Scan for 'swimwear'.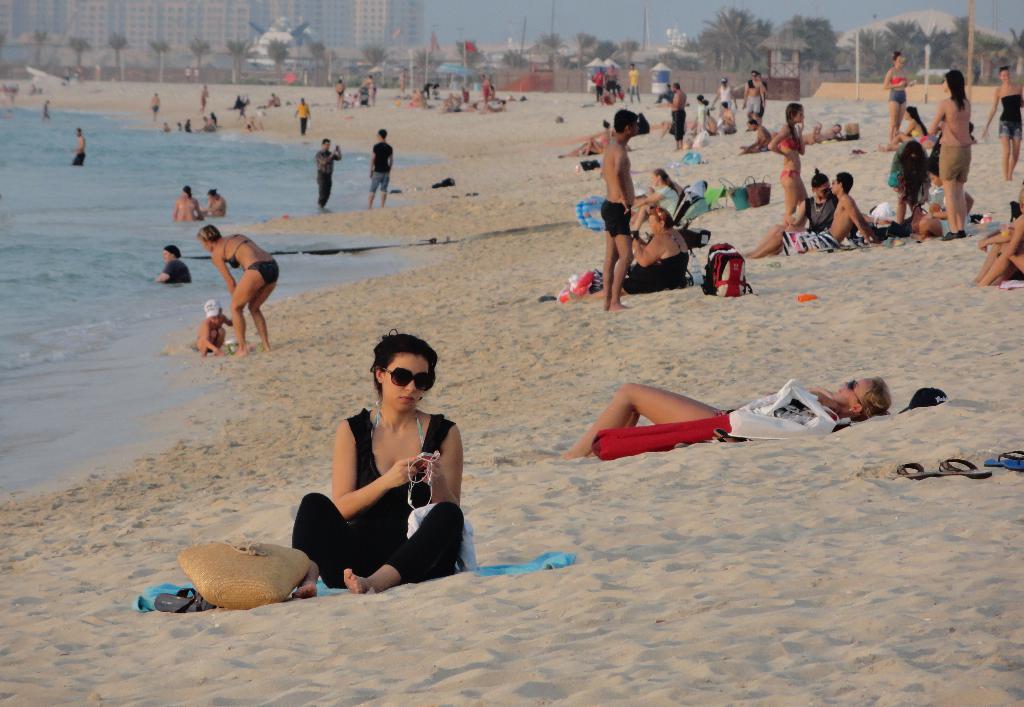
Scan result: 891 68 909 84.
